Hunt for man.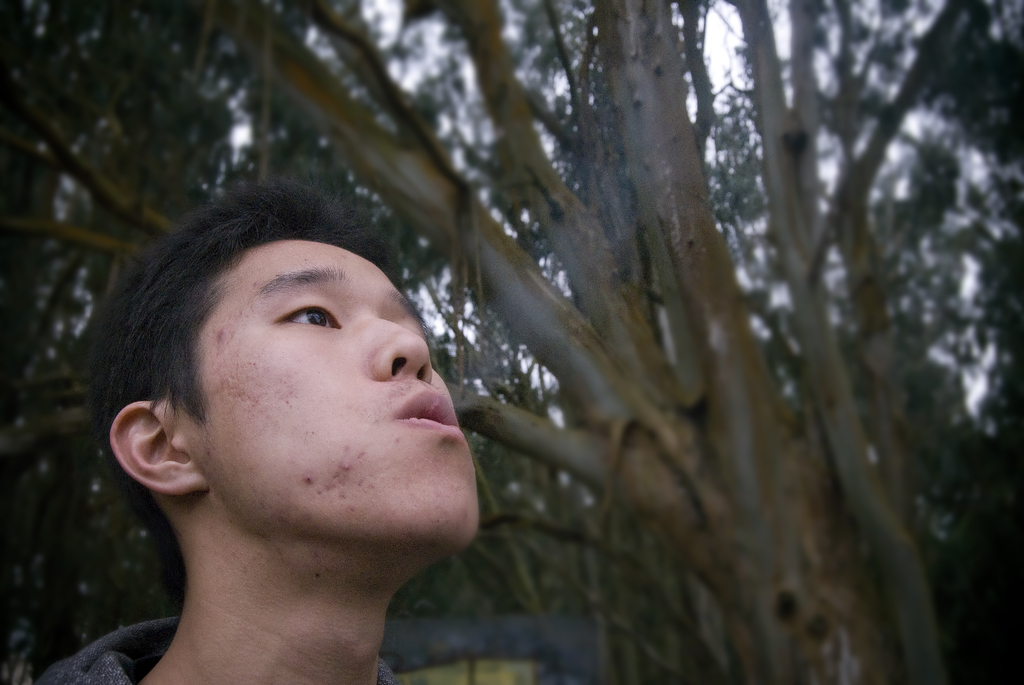
Hunted down at region(43, 168, 561, 684).
